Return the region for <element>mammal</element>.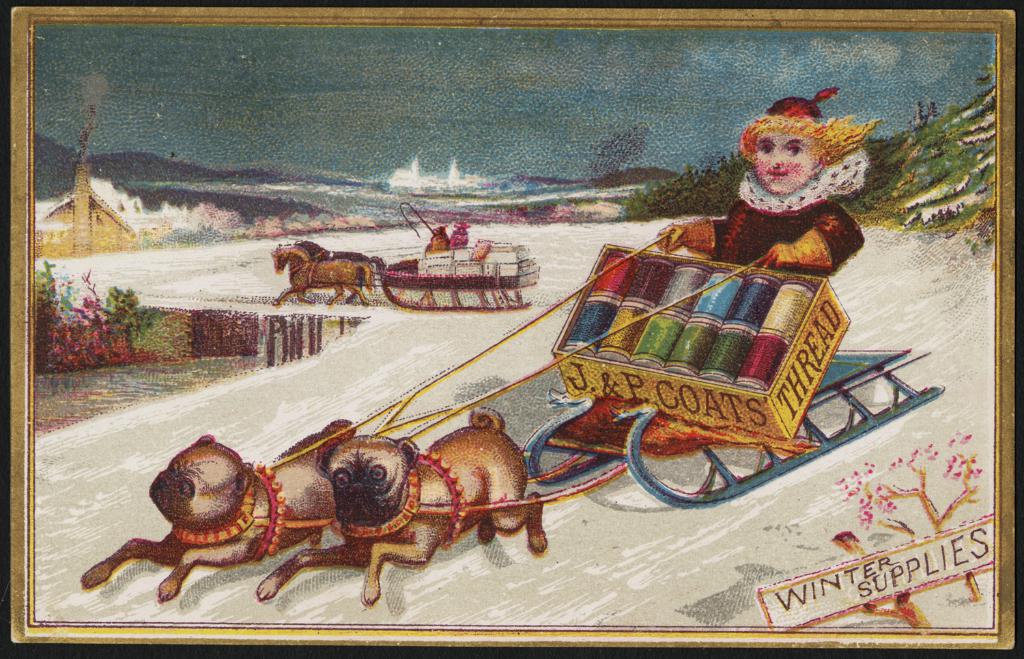
(263,239,373,306).
